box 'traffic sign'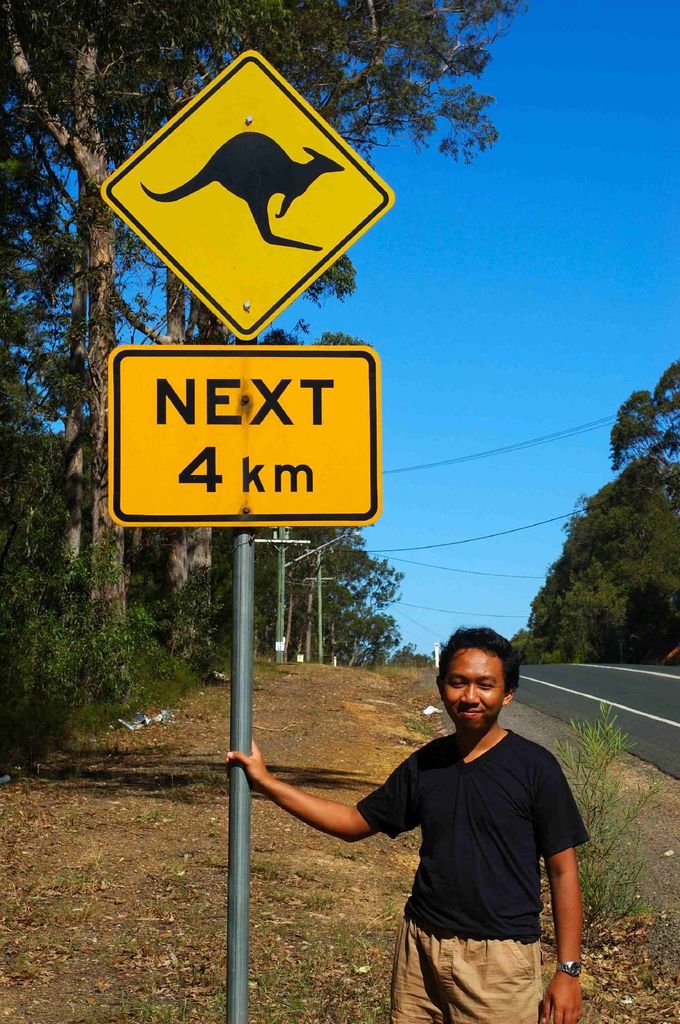
(103, 345, 383, 532)
